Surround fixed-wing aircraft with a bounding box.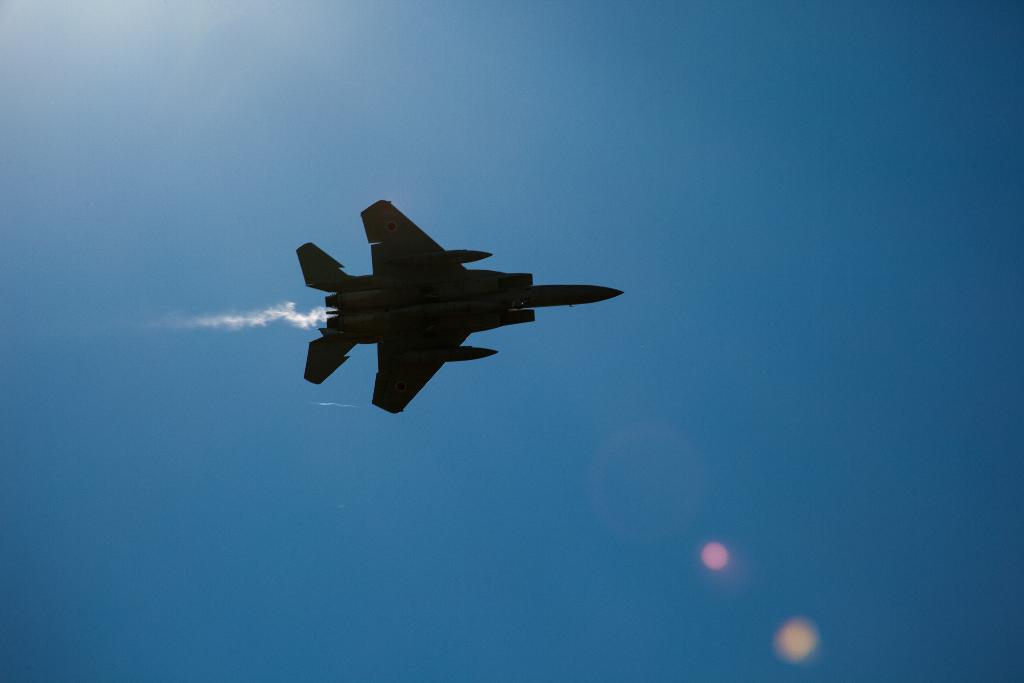
bbox(295, 197, 626, 420).
